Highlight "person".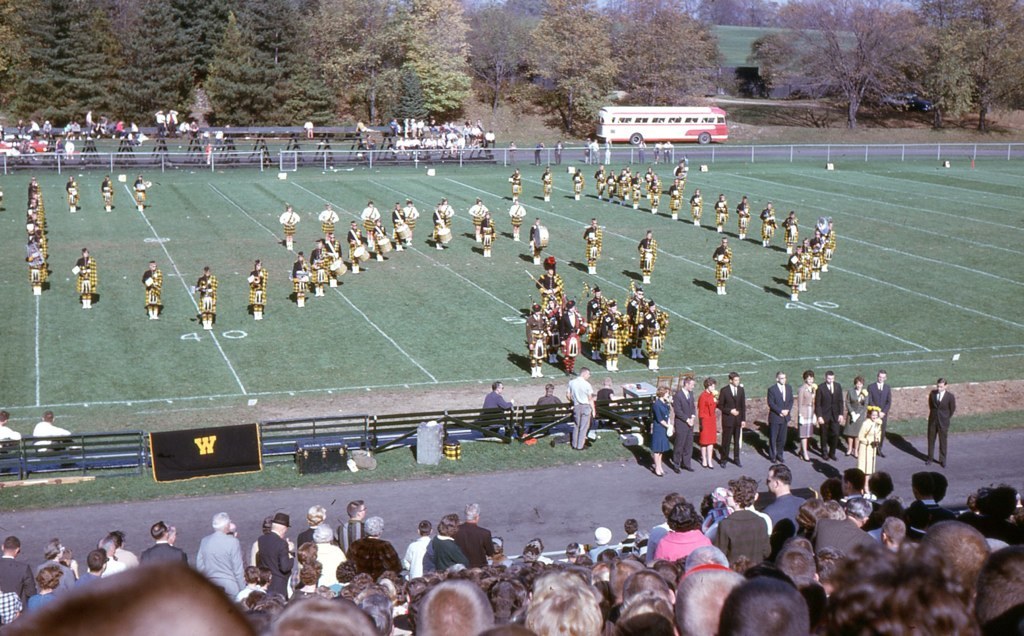
Highlighted region: Rect(479, 379, 515, 435).
